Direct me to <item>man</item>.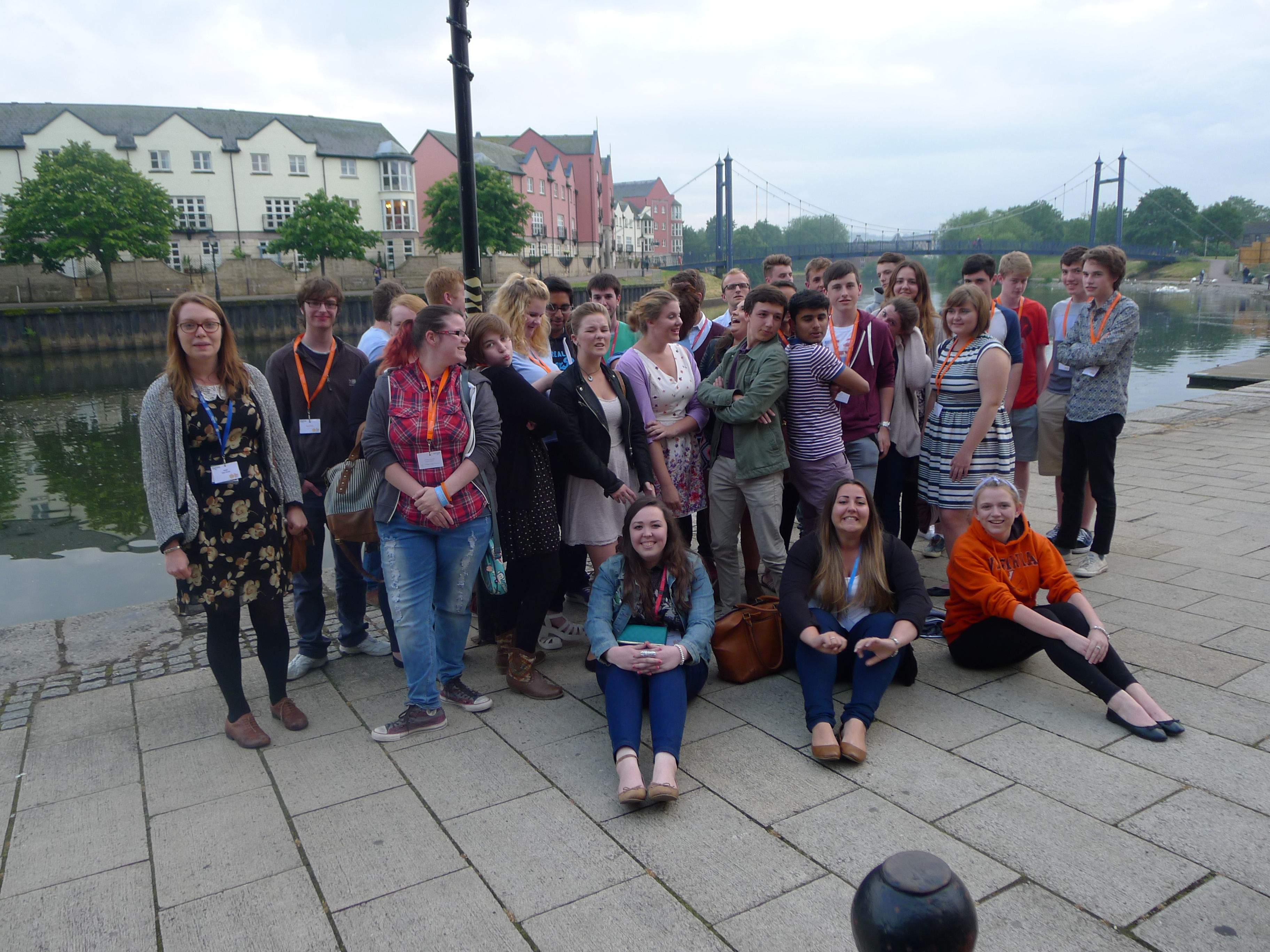
Direction: l=333, t=88, r=354, b=143.
